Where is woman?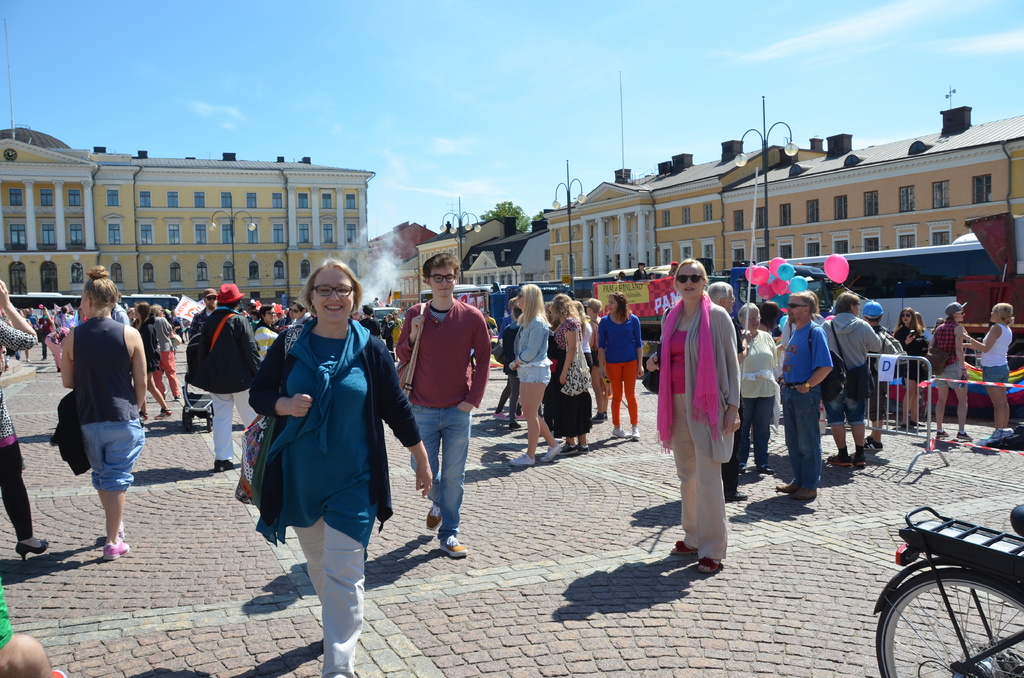
964/301/1014/445.
